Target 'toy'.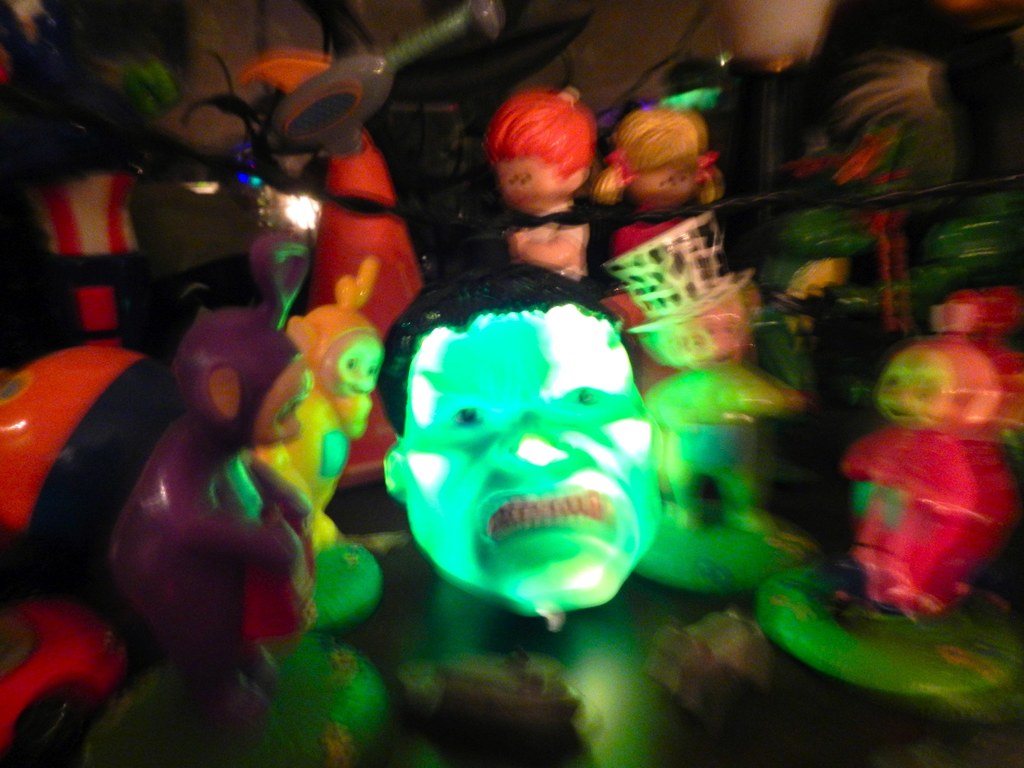
Target region: [921, 285, 986, 435].
